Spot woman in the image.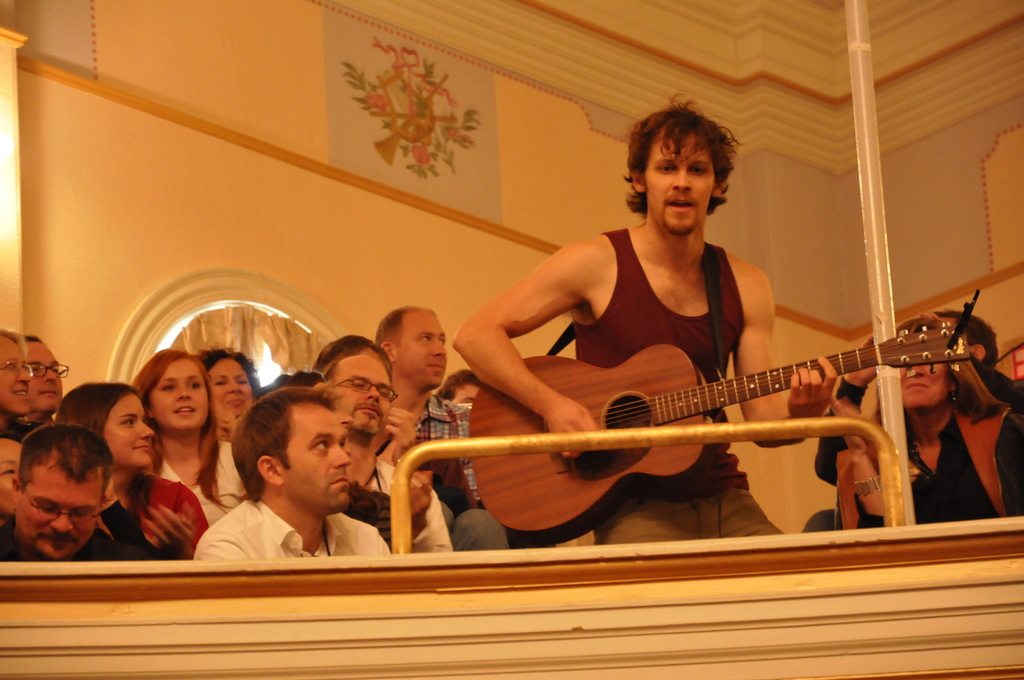
woman found at [x1=832, y1=353, x2=1010, y2=533].
